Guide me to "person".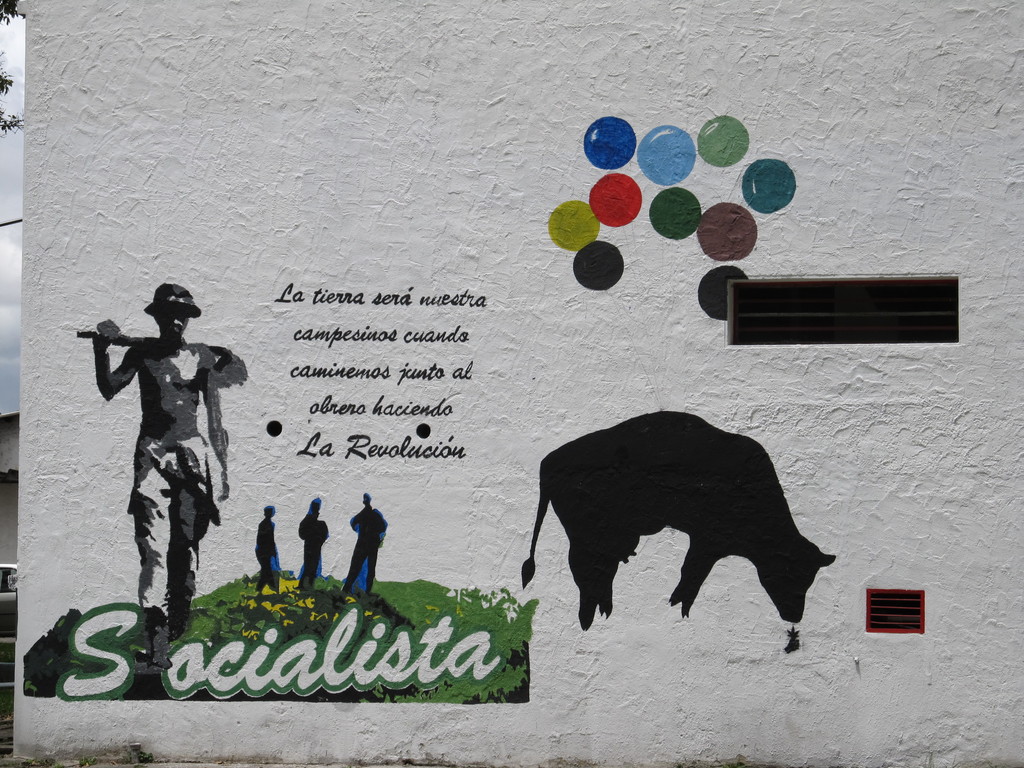
Guidance: <region>296, 494, 333, 590</region>.
